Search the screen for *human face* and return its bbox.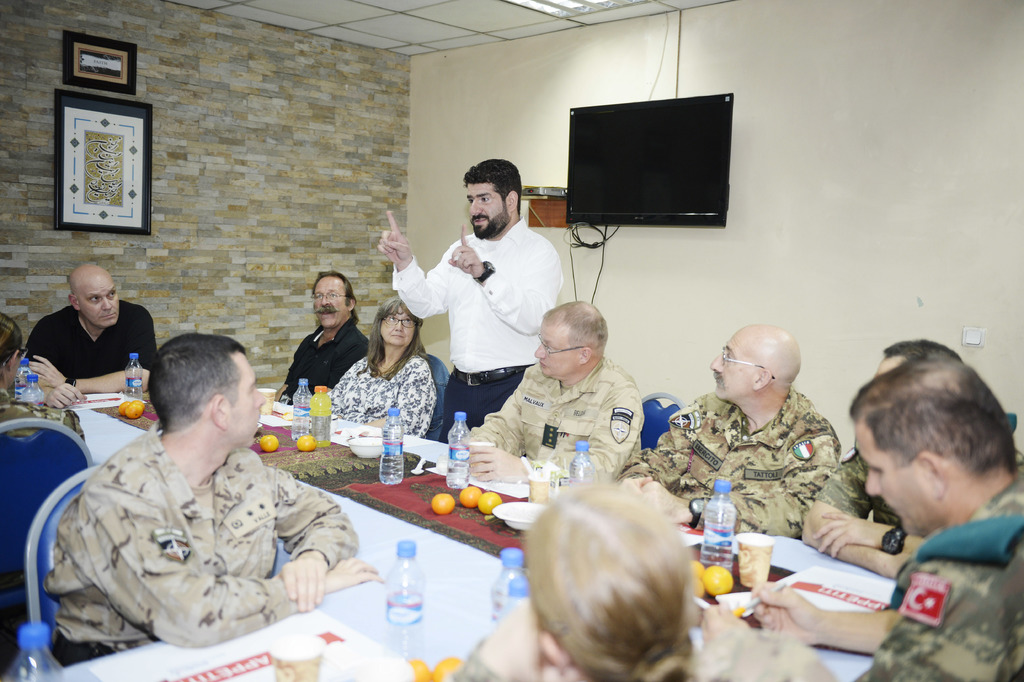
Found: region(465, 185, 510, 236).
